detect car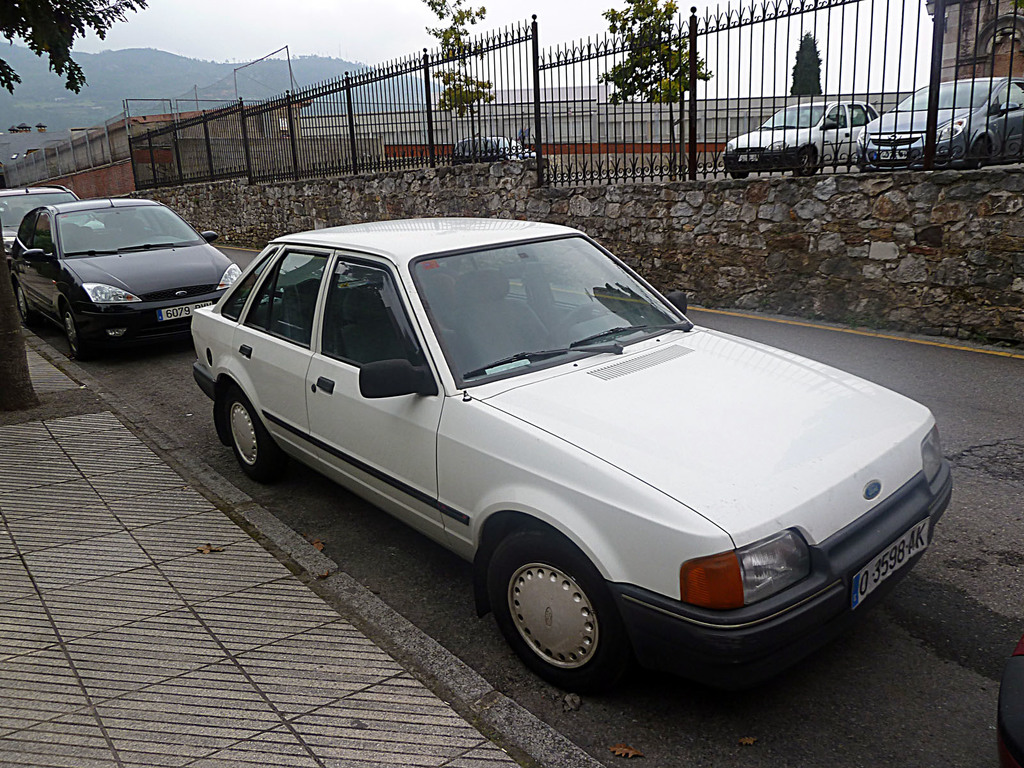
region(183, 224, 961, 707)
